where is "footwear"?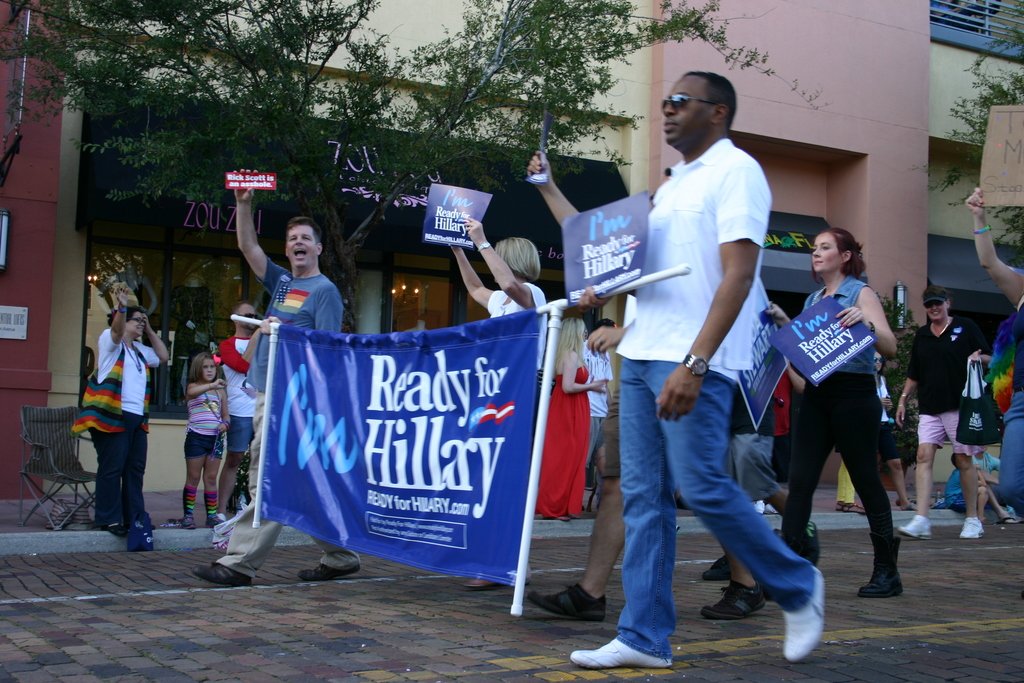
(left=109, top=523, right=126, bottom=536).
